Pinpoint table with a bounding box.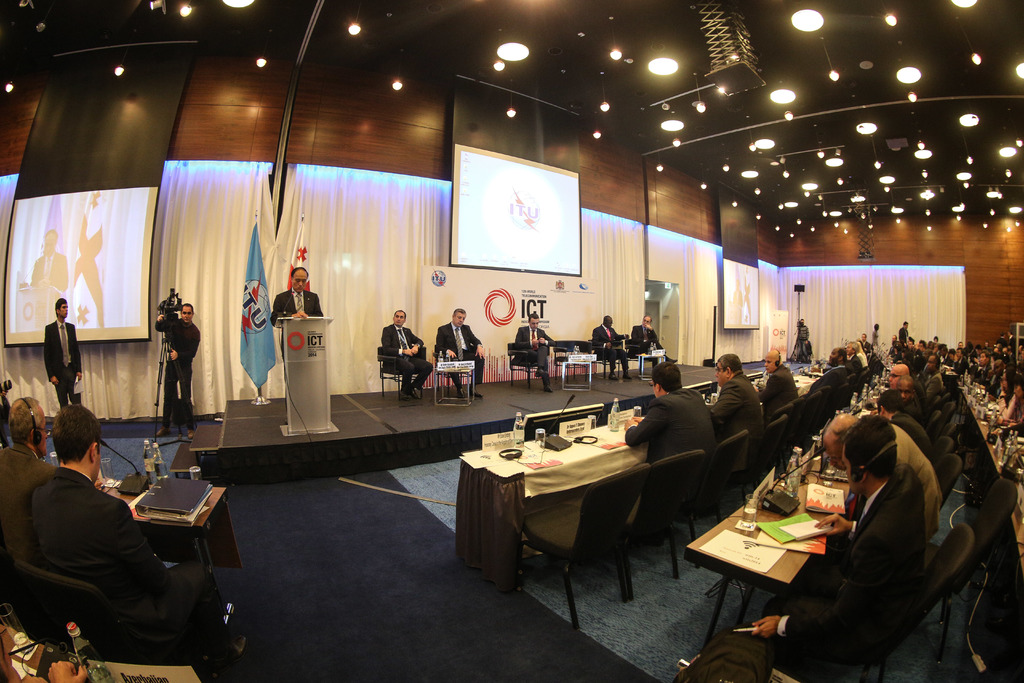
locate(99, 472, 245, 630).
